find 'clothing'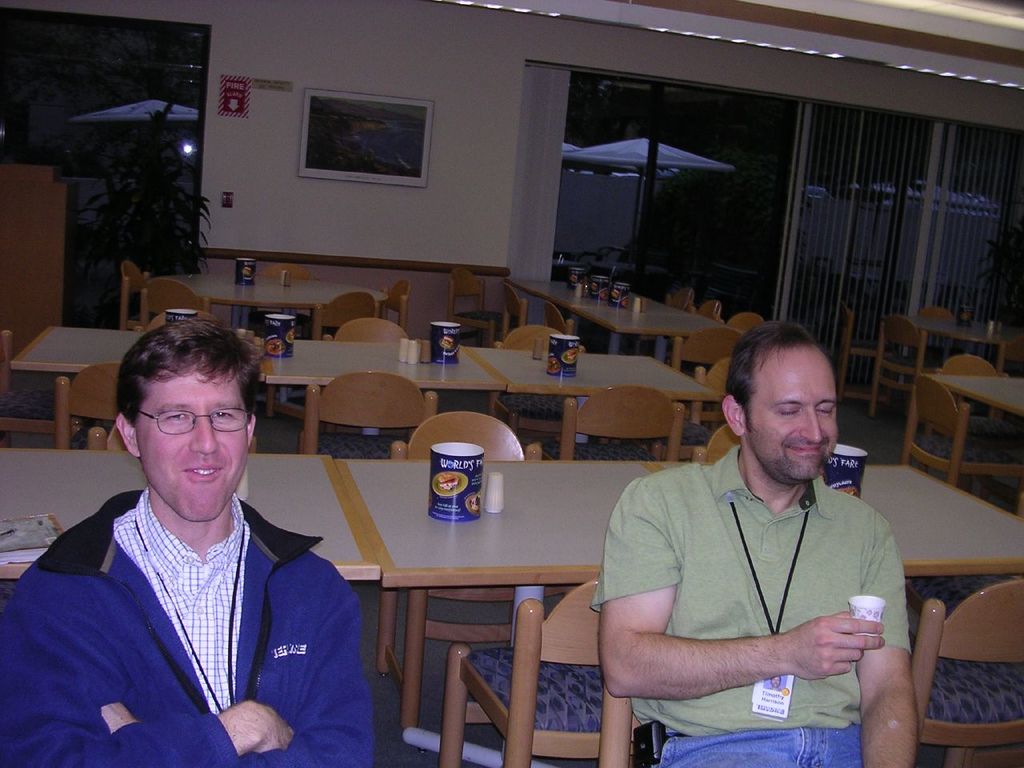
box=[600, 425, 913, 732]
